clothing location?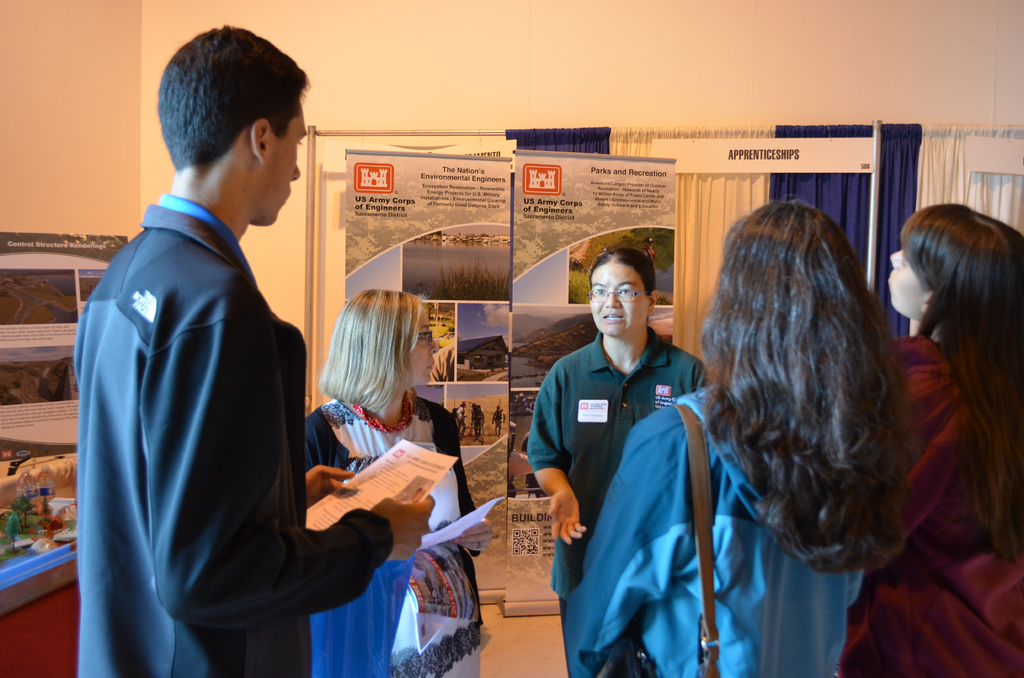
x1=300 y1=400 x2=481 y2=677
